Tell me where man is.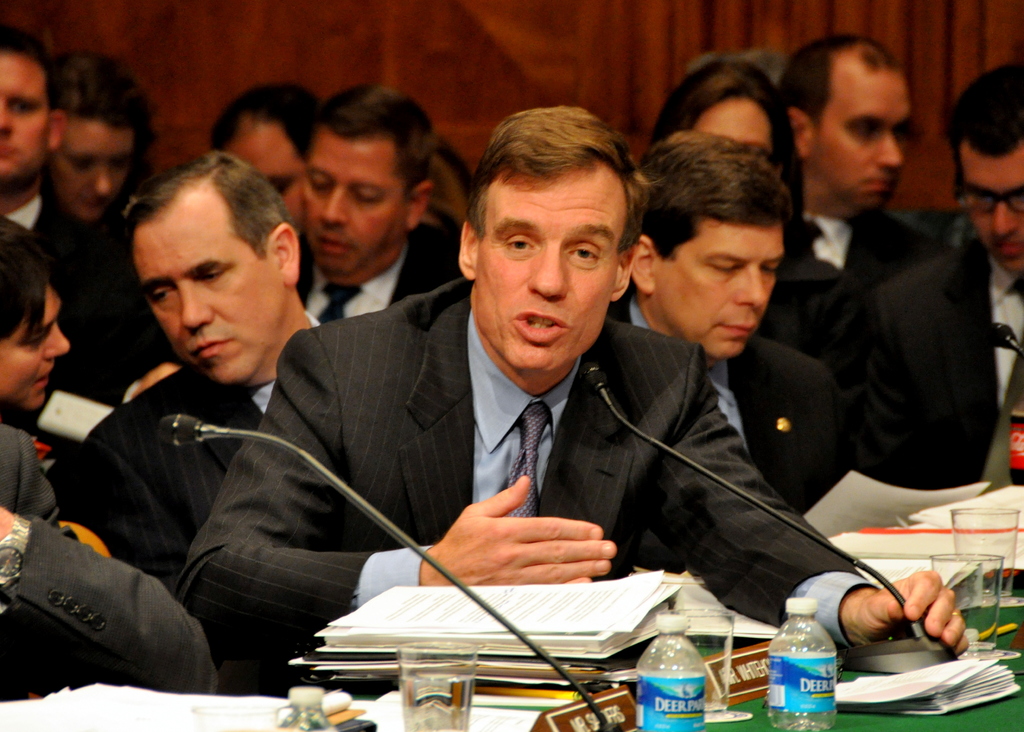
man is at (x1=180, y1=129, x2=769, y2=697).
